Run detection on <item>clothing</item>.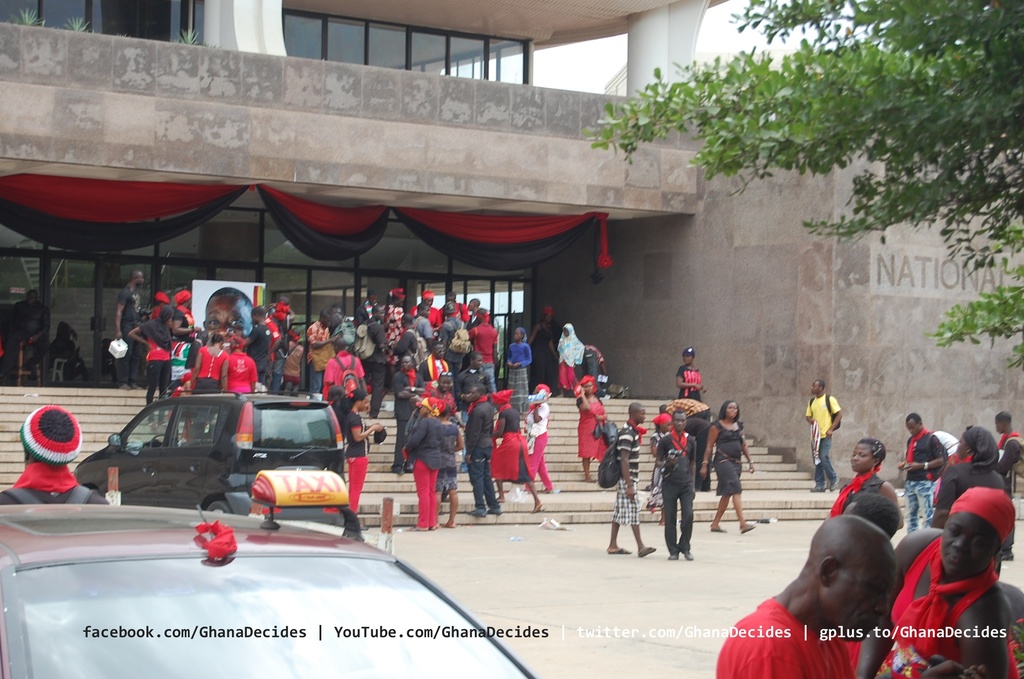
Result: select_region(724, 593, 892, 678).
